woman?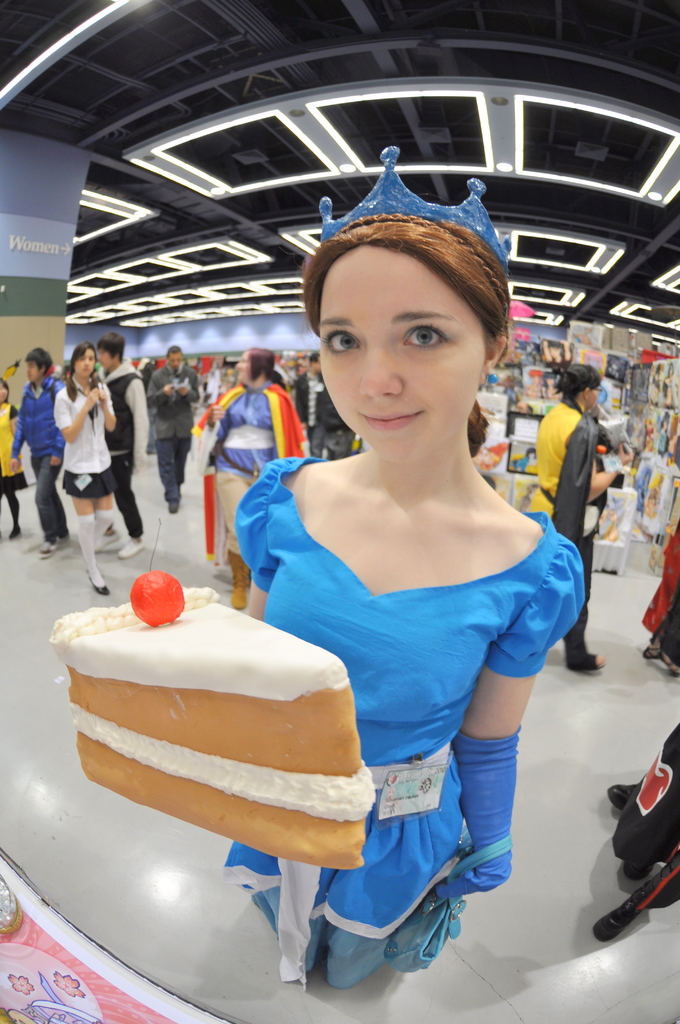
<bbox>185, 188, 619, 933</bbox>
